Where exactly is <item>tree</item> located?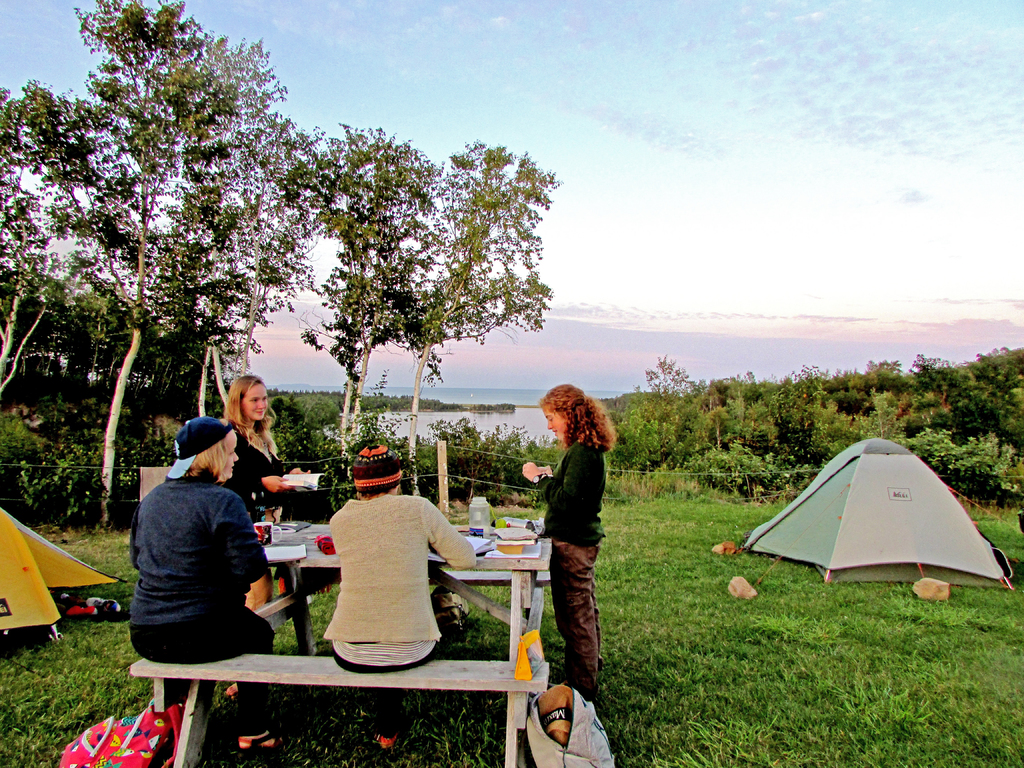
Its bounding box is <bbox>237, 112, 570, 458</bbox>.
